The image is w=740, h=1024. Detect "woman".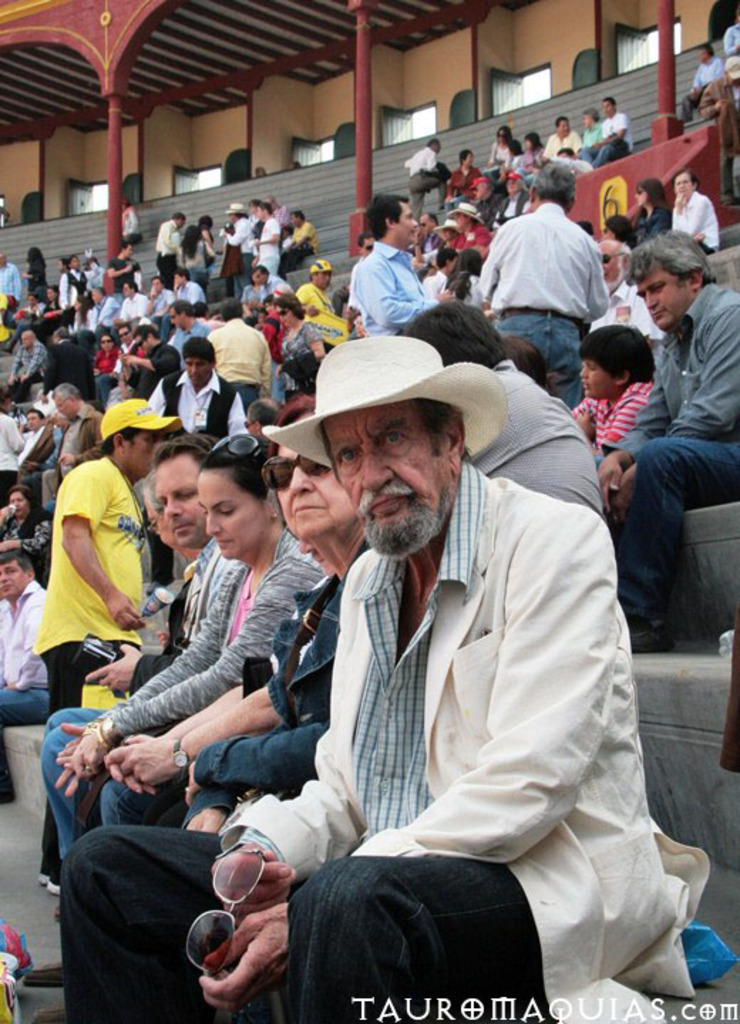
Detection: detection(20, 239, 48, 293).
